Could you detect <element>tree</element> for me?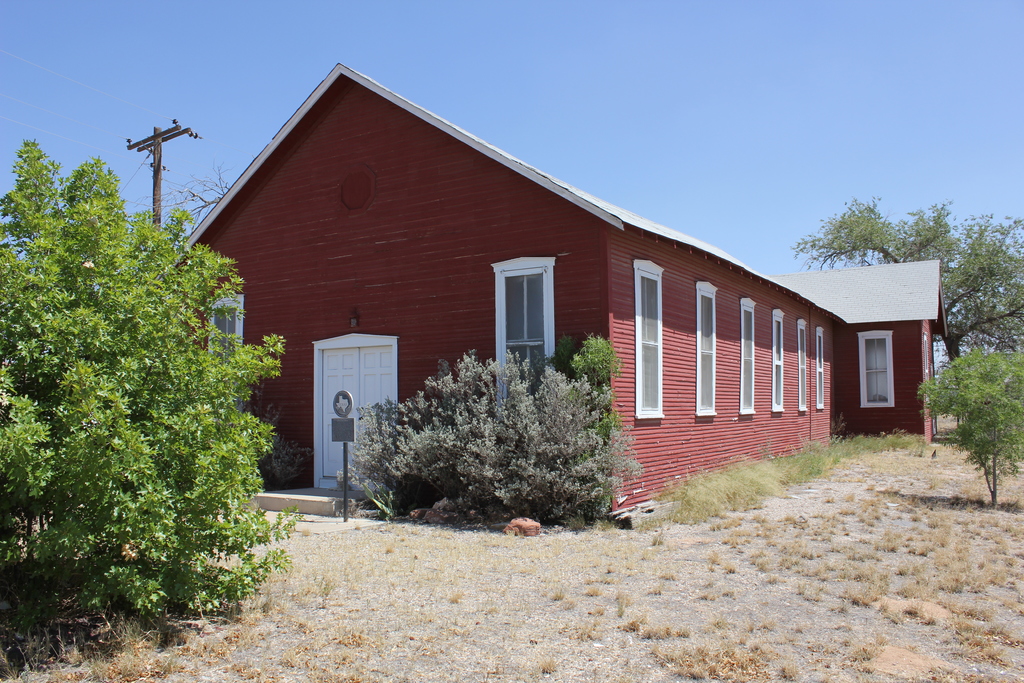
Detection result: {"left": 917, "top": 345, "right": 1023, "bottom": 502}.
